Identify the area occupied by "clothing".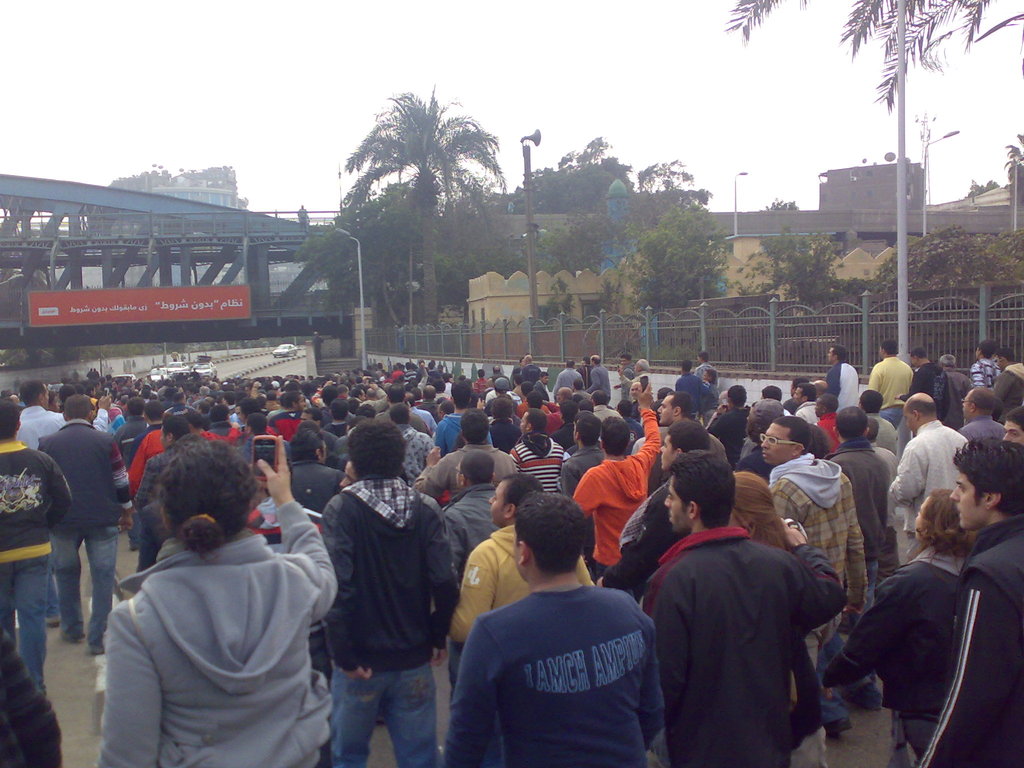
Area: (0,442,70,696).
